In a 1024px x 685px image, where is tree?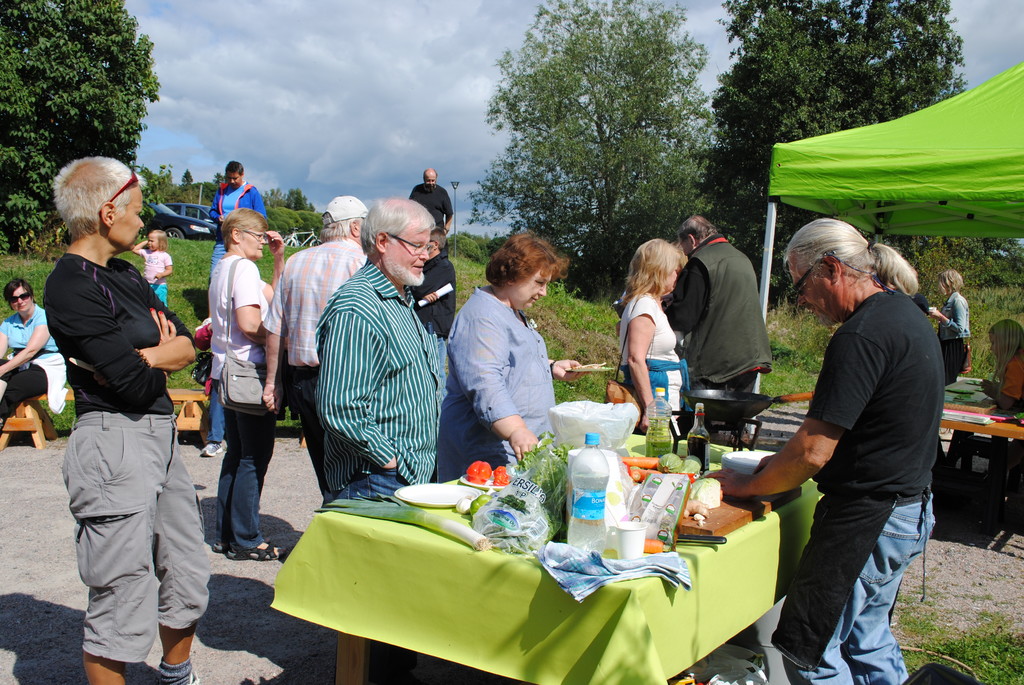
<bbox>467, 3, 744, 270</bbox>.
